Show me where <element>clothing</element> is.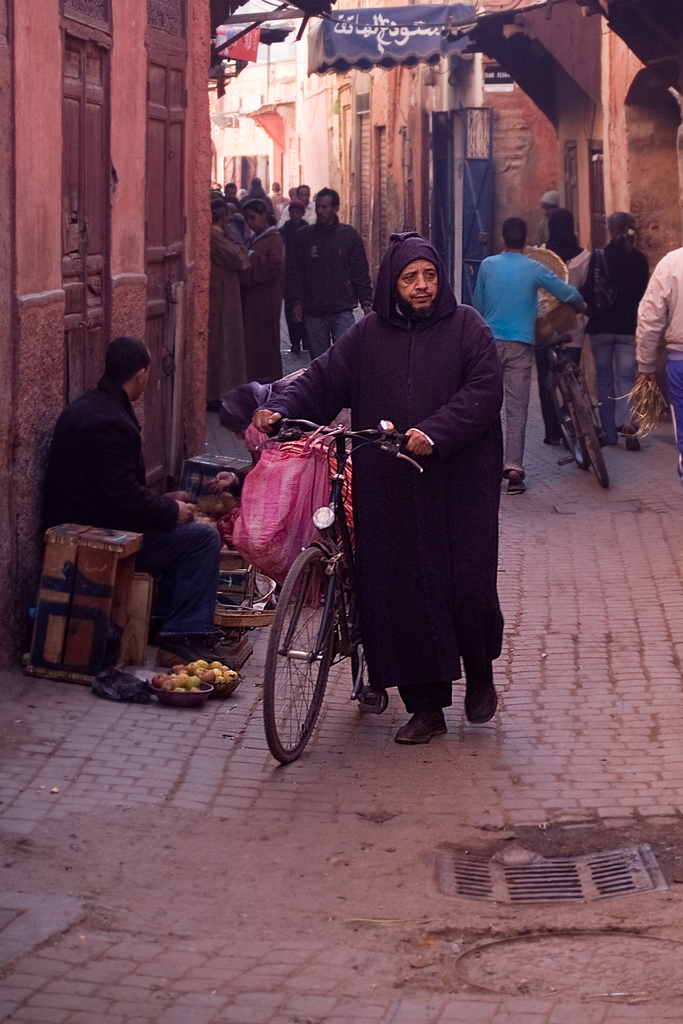
<element>clothing</element> is at [x1=259, y1=228, x2=519, y2=753].
